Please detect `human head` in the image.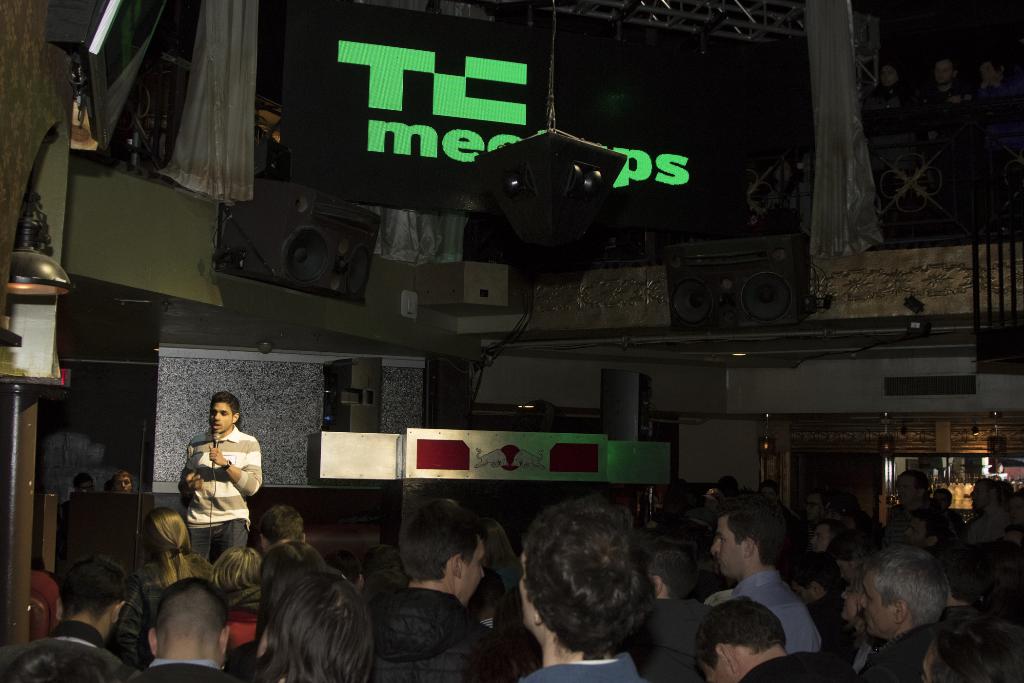
<region>113, 473, 133, 494</region>.
